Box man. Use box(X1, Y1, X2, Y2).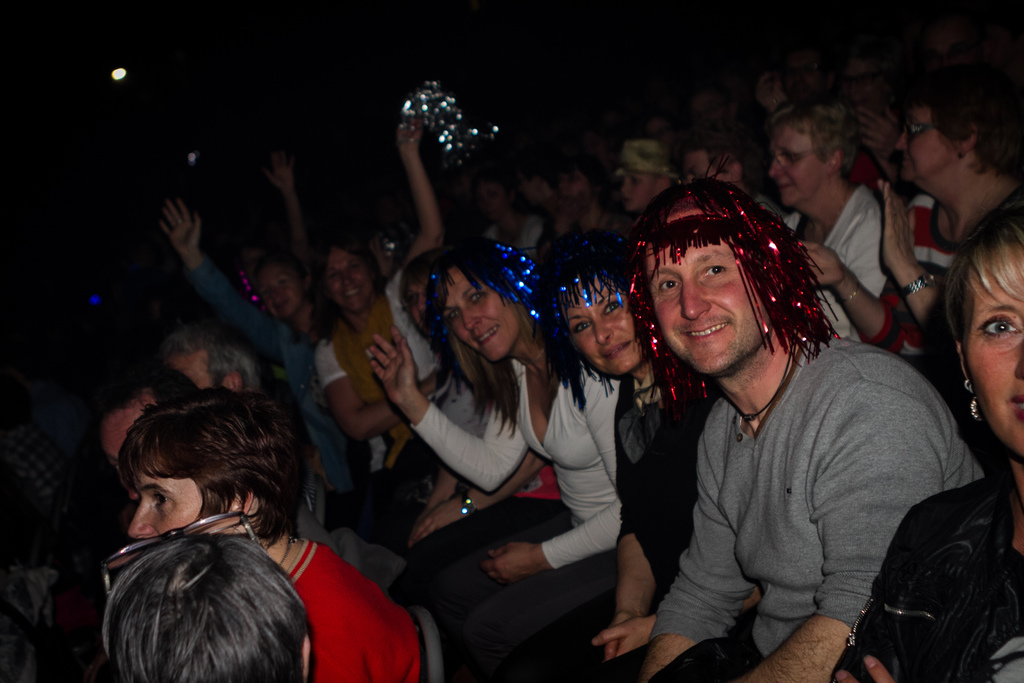
box(612, 184, 966, 675).
